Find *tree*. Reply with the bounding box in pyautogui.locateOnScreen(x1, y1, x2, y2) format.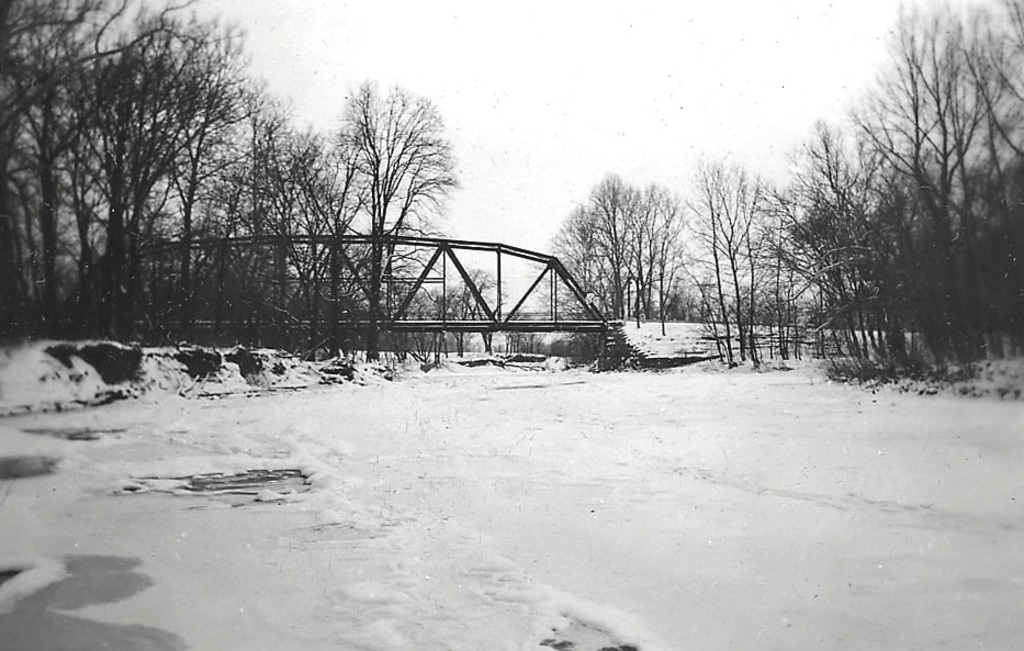
pyautogui.locateOnScreen(304, 70, 470, 356).
